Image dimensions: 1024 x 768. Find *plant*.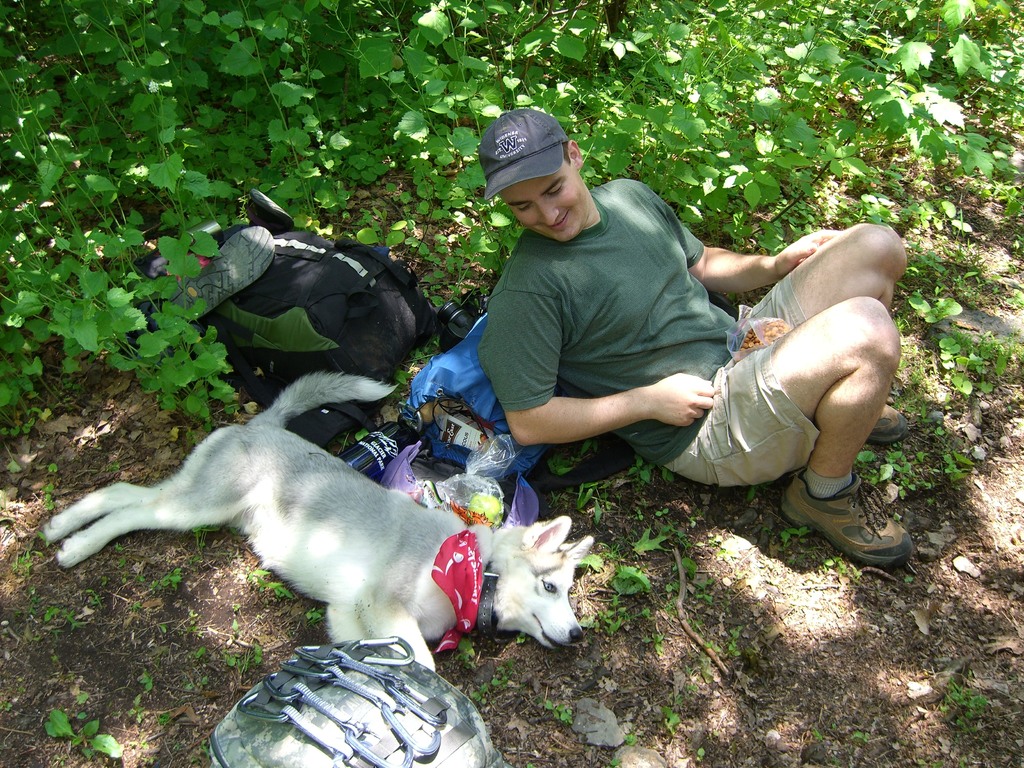
box(222, 648, 250, 673).
